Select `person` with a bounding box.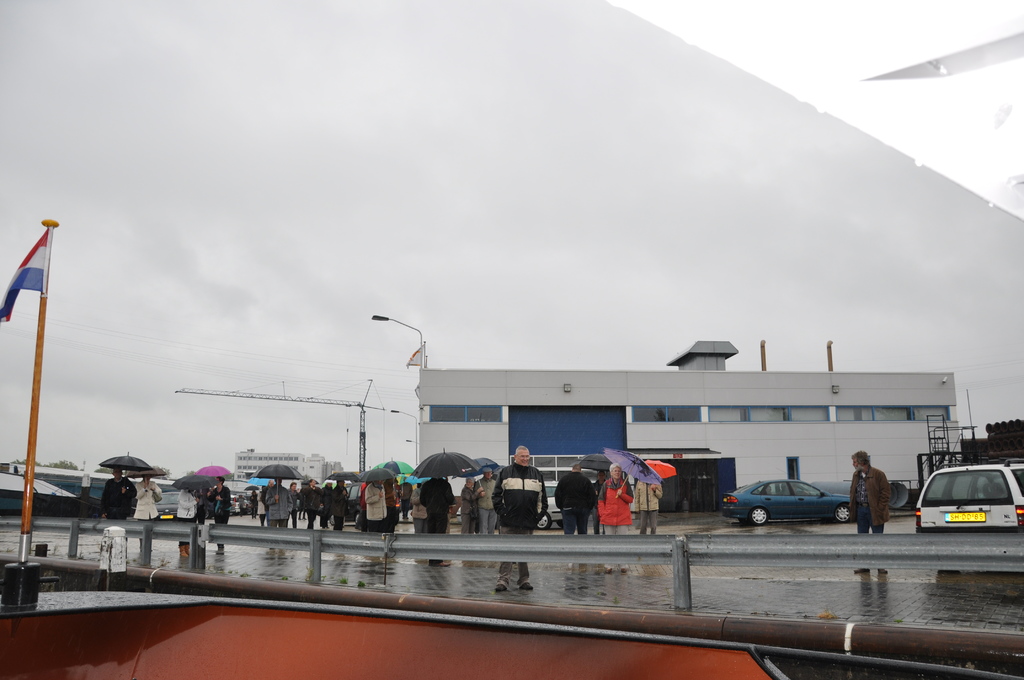
crop(847, 452, 890, 572).
